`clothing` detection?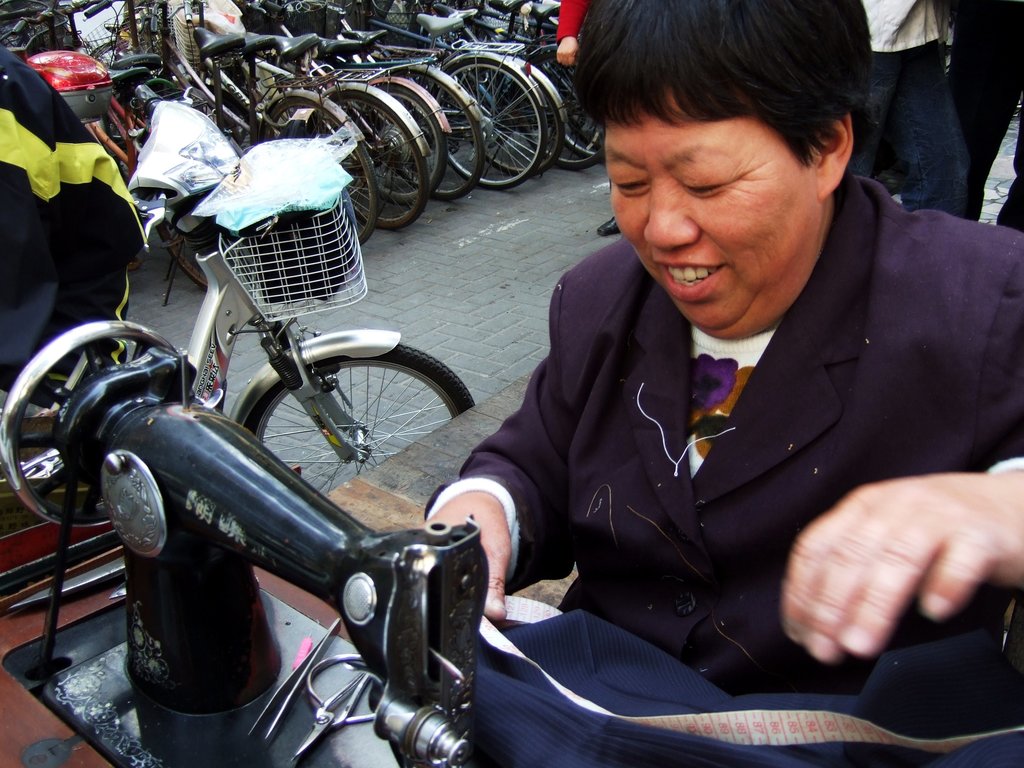
x1=468, y1=195, x2=998, y2=730
